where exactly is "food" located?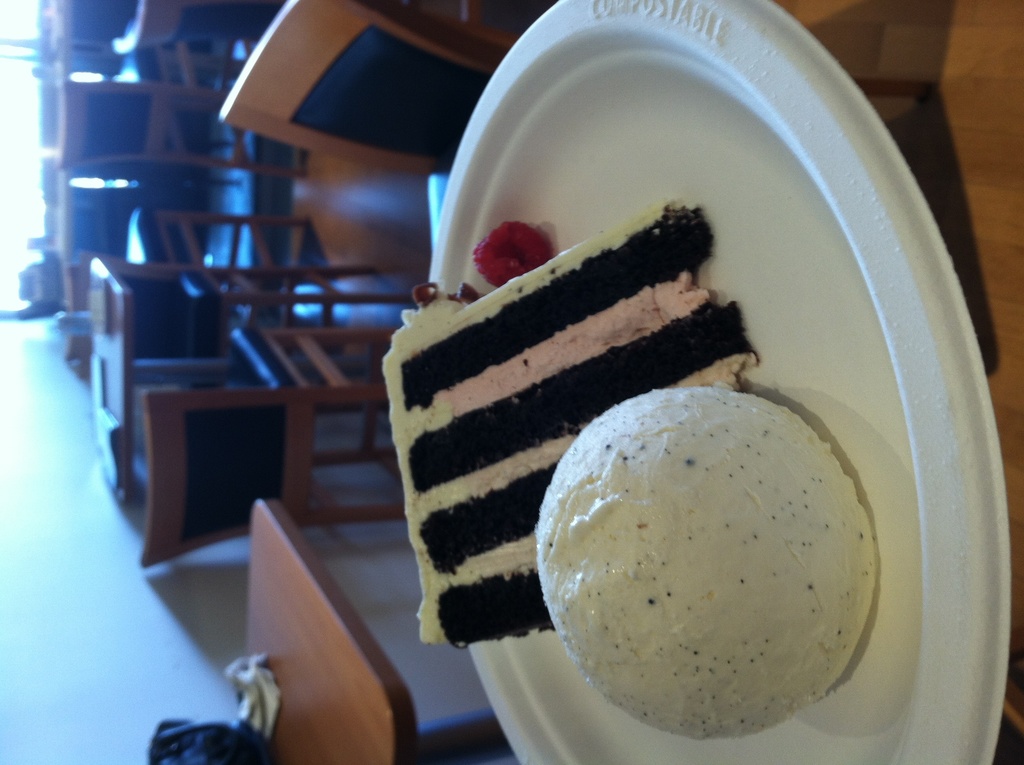
Its bounding box is select_region(470, 221, 548, 289).
